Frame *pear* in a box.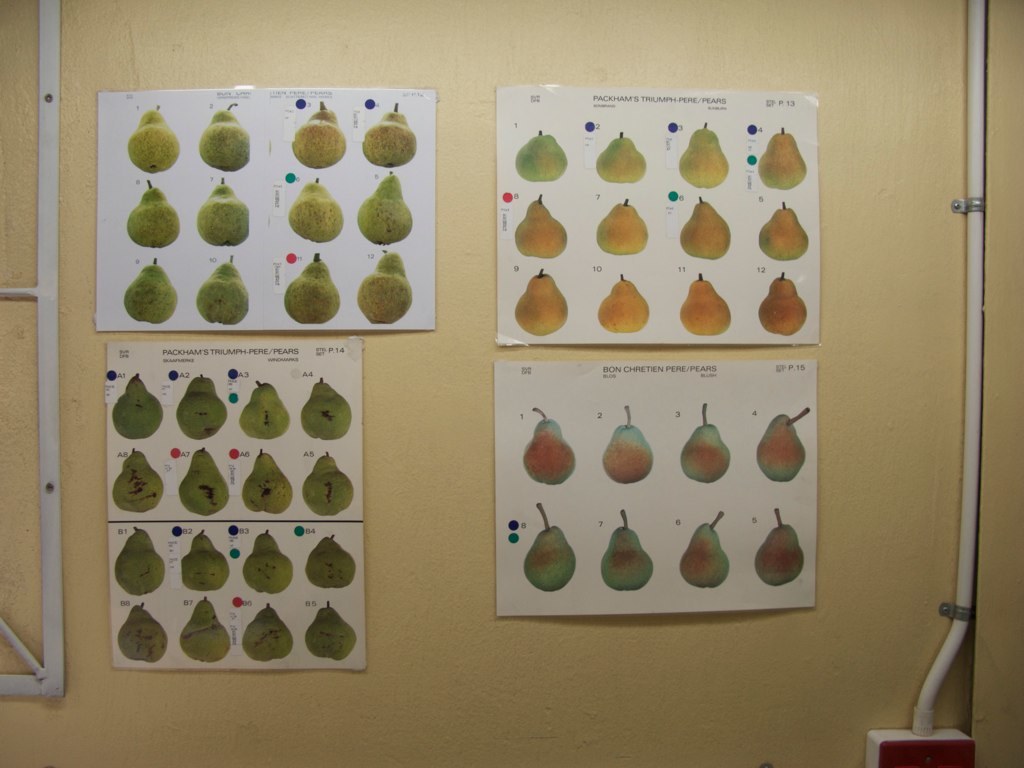
select_region(122, 257, 180, 324).
